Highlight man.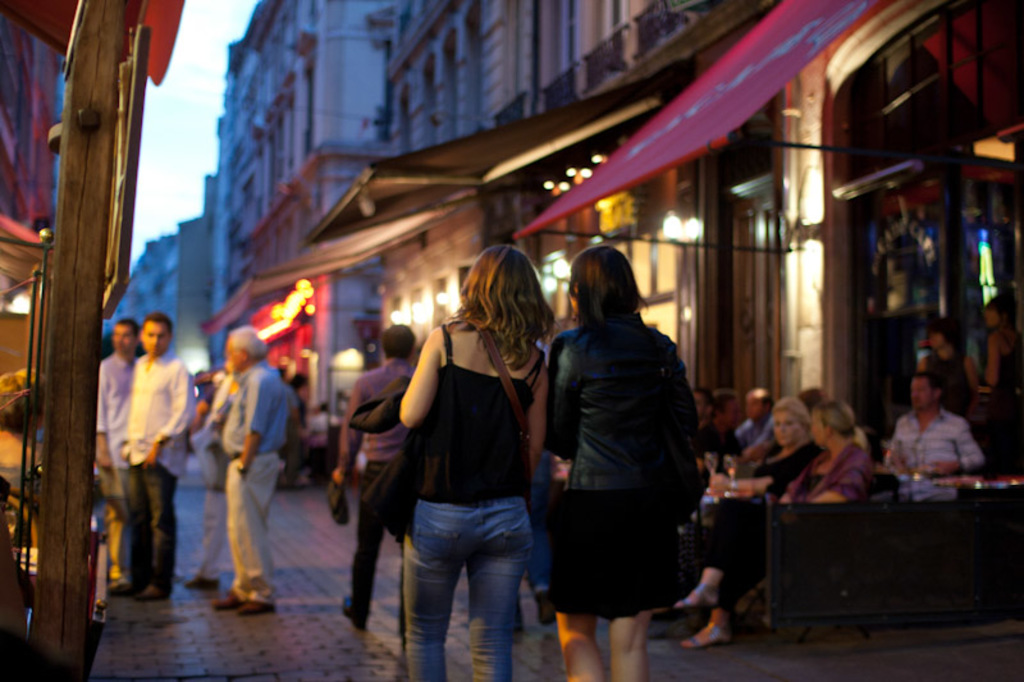
Highlighted region: select_region(689, 392, 745, 477).
